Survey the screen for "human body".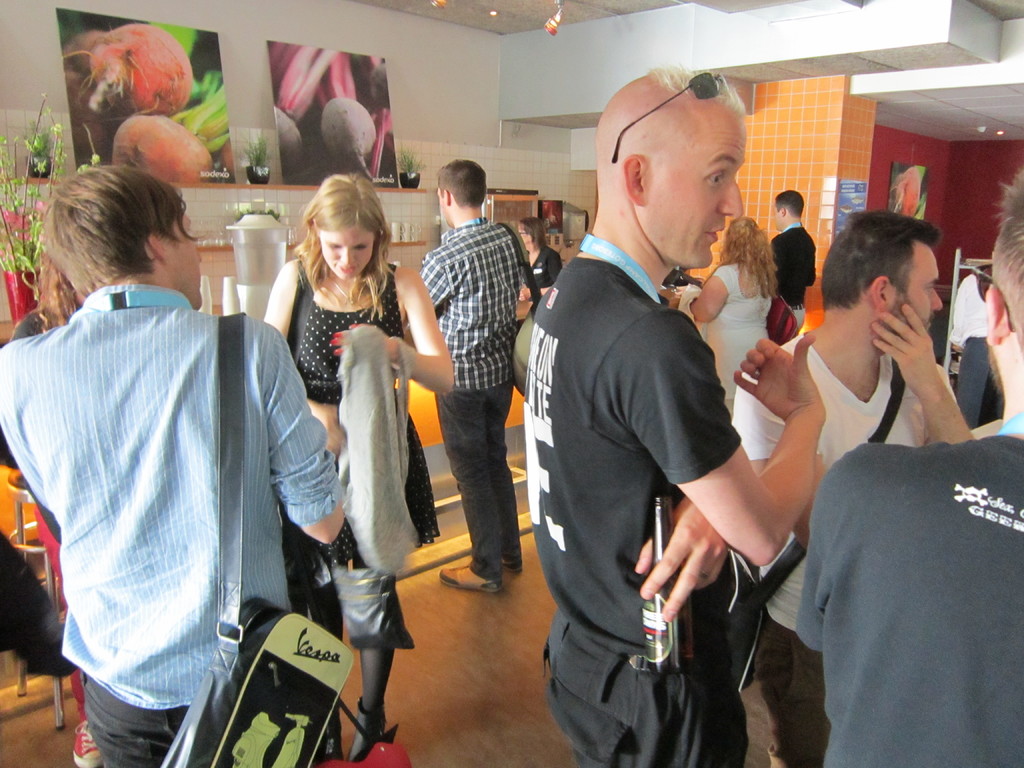
Survey found: pyautogui.locateOnScreen(511, 218, 823, 767).
